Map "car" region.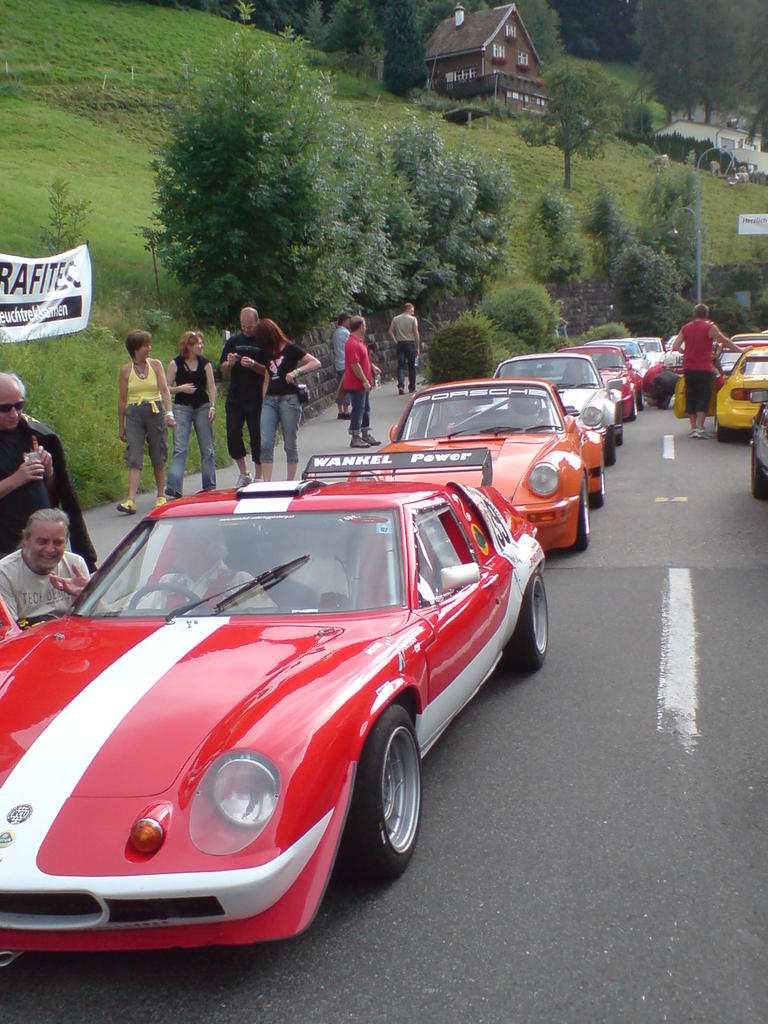
Mapped to Rect(748, 404, 767, 495).
